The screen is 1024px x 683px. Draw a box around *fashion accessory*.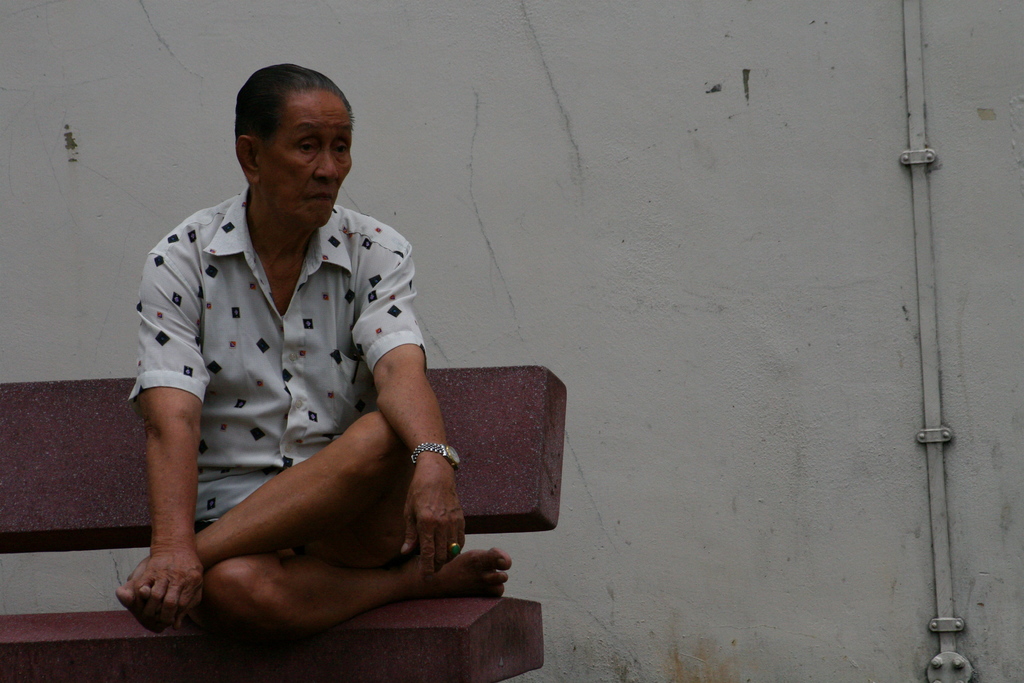
bbox=[410, 443, 459, 469].
